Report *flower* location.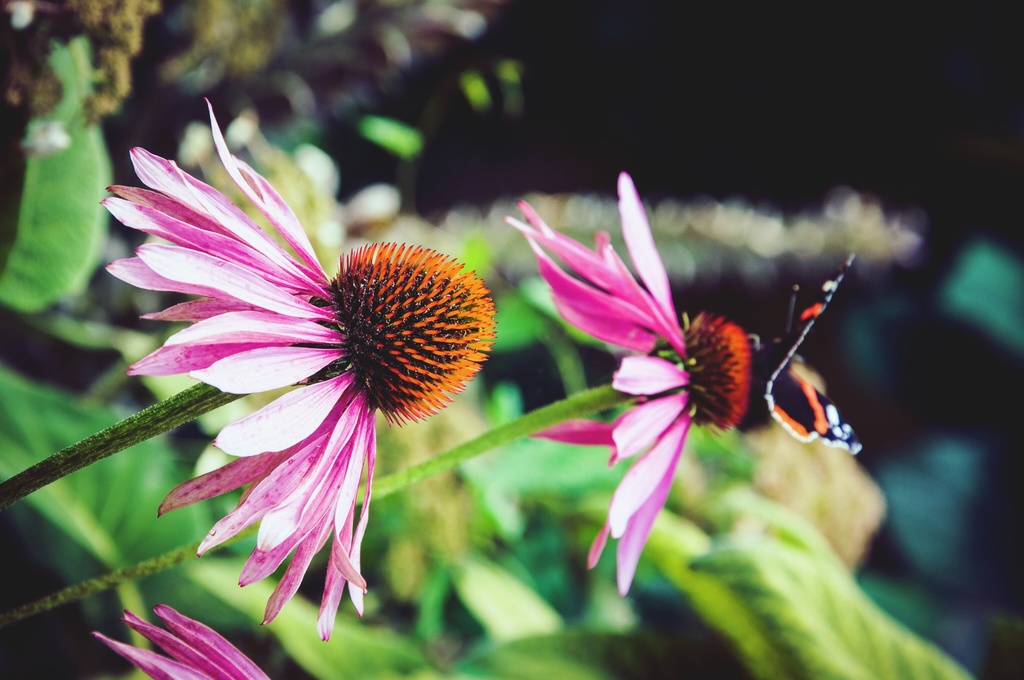
Report: [115, 101, 476, 636].
